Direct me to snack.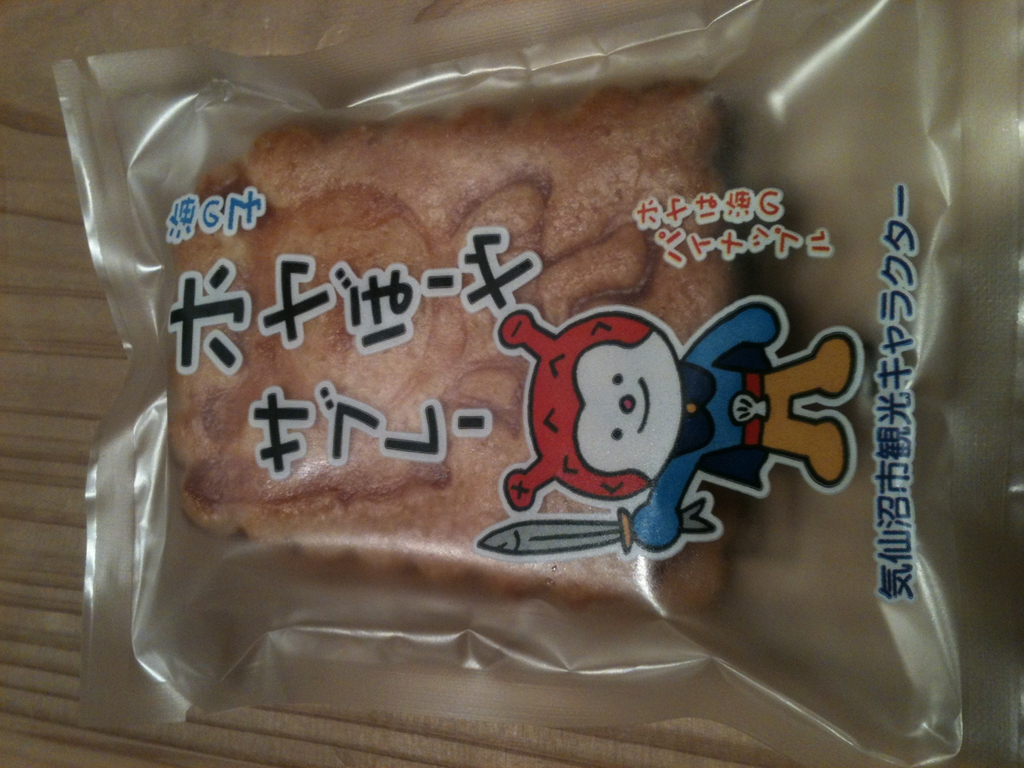
Direction: Rect(147, 96, 742, 587).
